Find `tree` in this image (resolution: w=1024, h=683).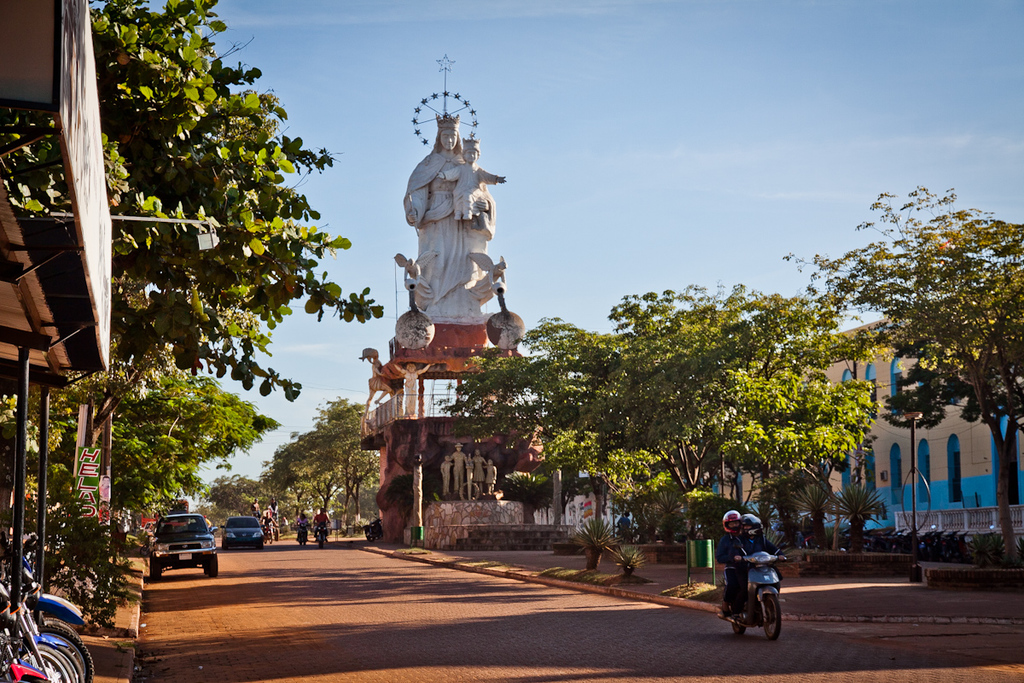
locate(811, 160, 1012, 523).
